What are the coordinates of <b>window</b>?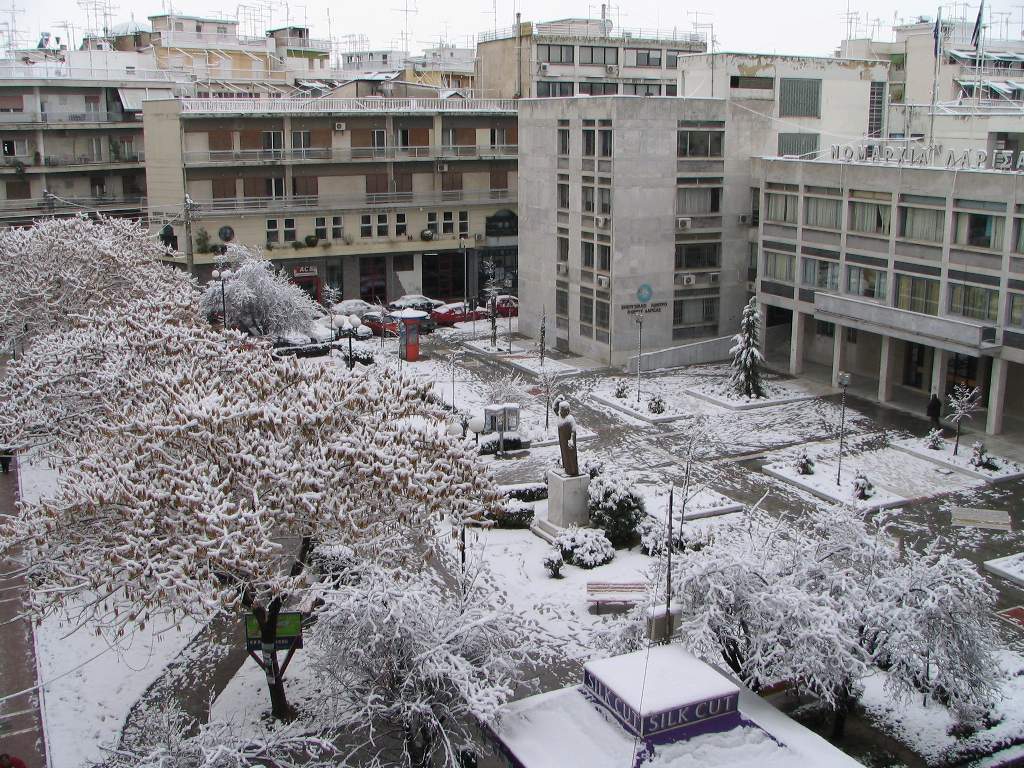
rect(0, 135, 31, 157).
